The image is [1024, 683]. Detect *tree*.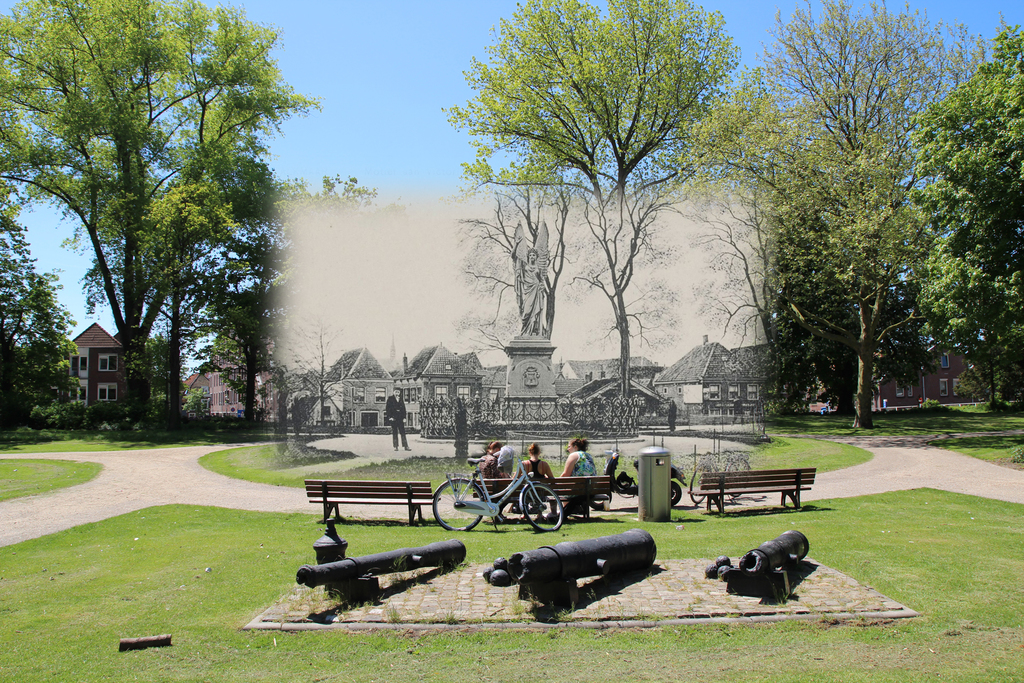
Detection: bbox(674, 0, 1006, 422).
